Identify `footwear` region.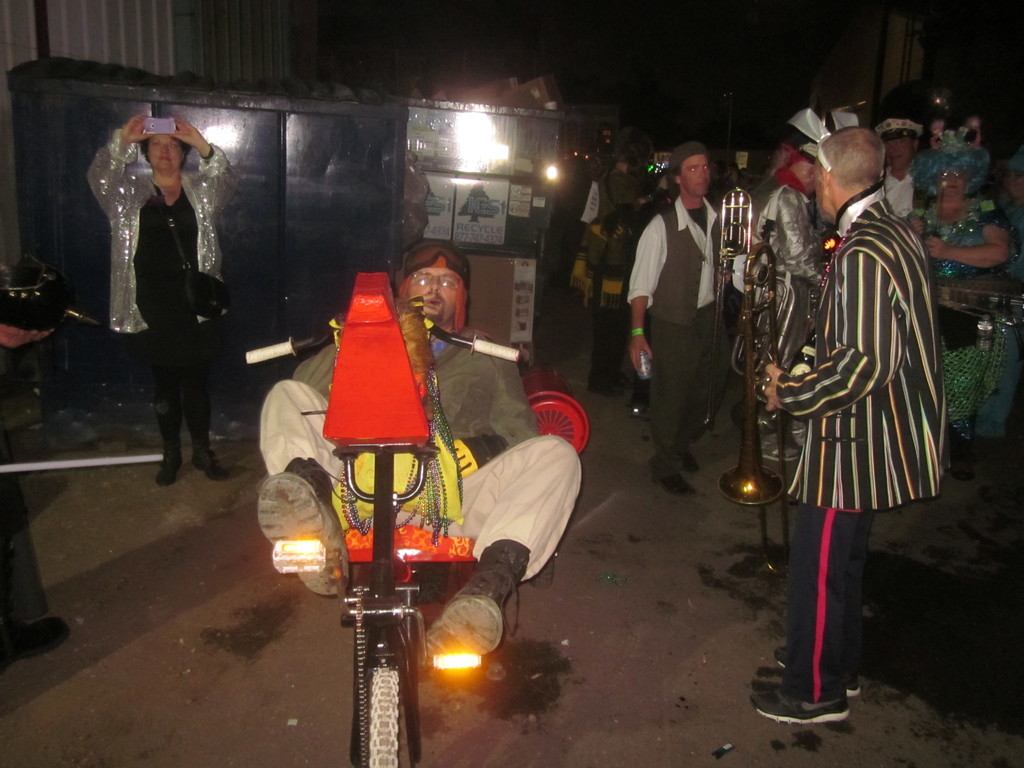
Region: crop(748, 684, 852, 723).
